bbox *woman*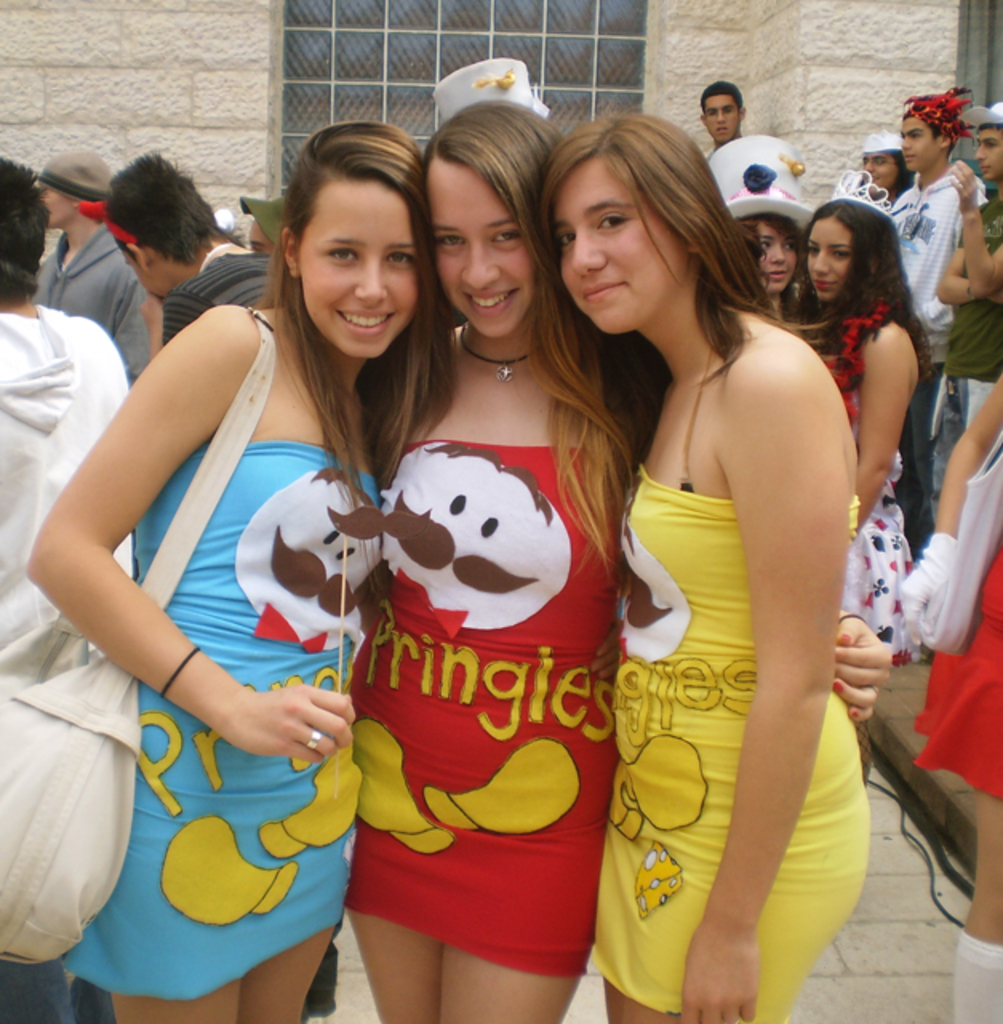
l=798, t=170, r=934, b=632
